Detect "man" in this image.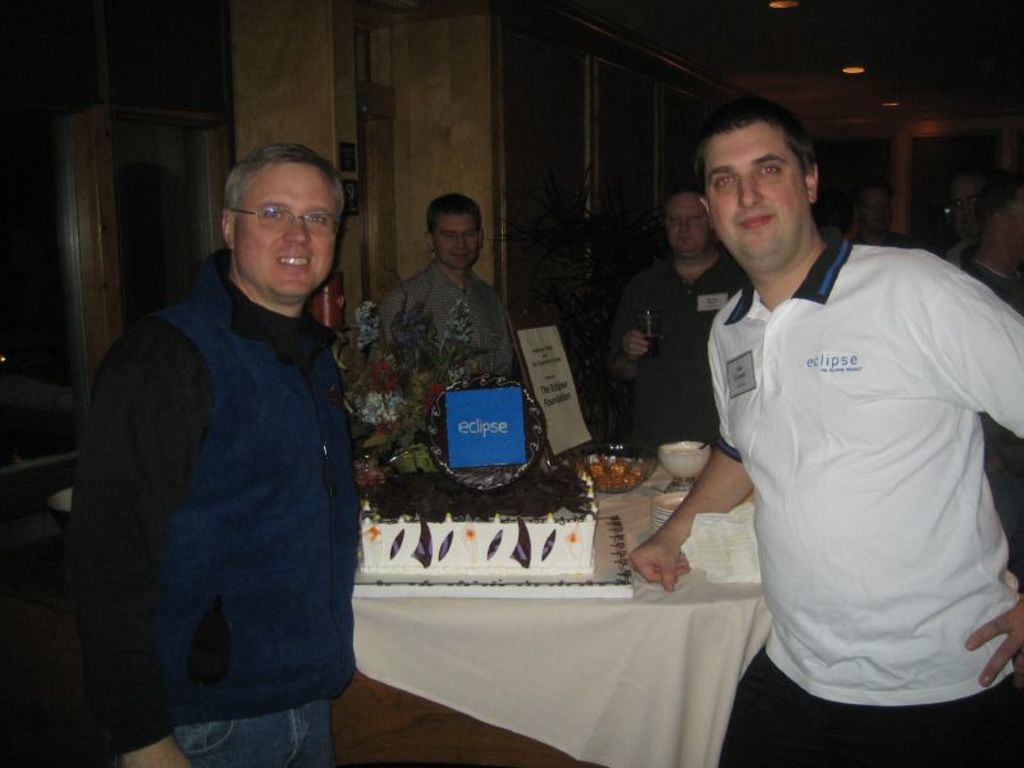
Detection: [367,195,515,387].
